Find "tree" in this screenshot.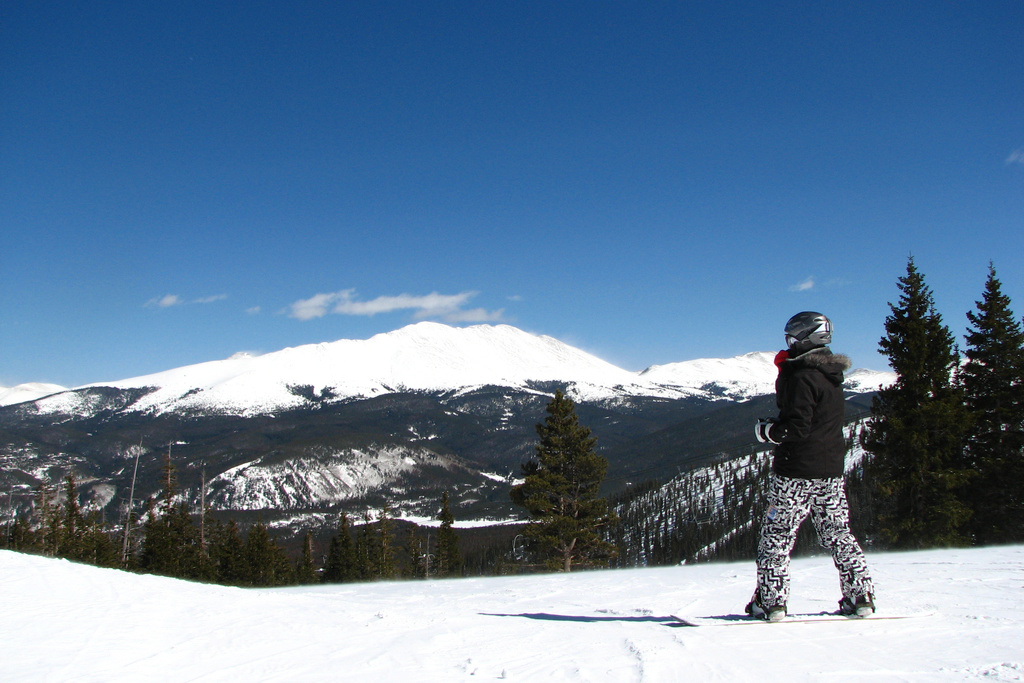
The bounding box for "tree" is rect(879, 242, 982, 566).
